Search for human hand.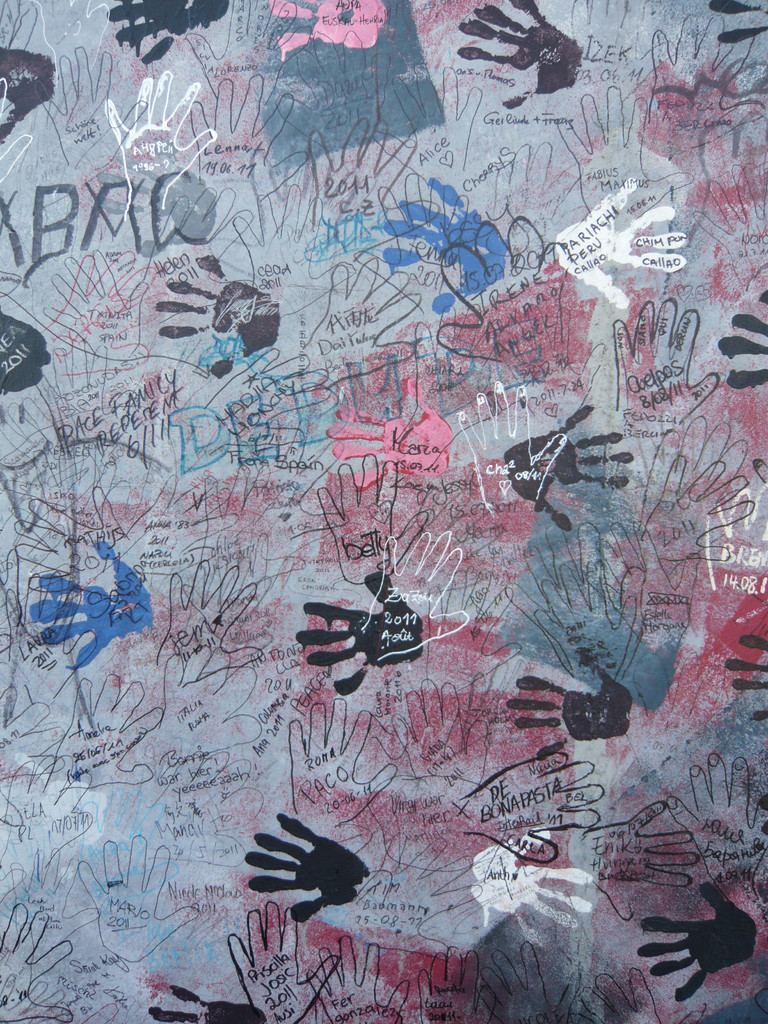
Found at (left=121, top=474, right=239, bottom=586).
